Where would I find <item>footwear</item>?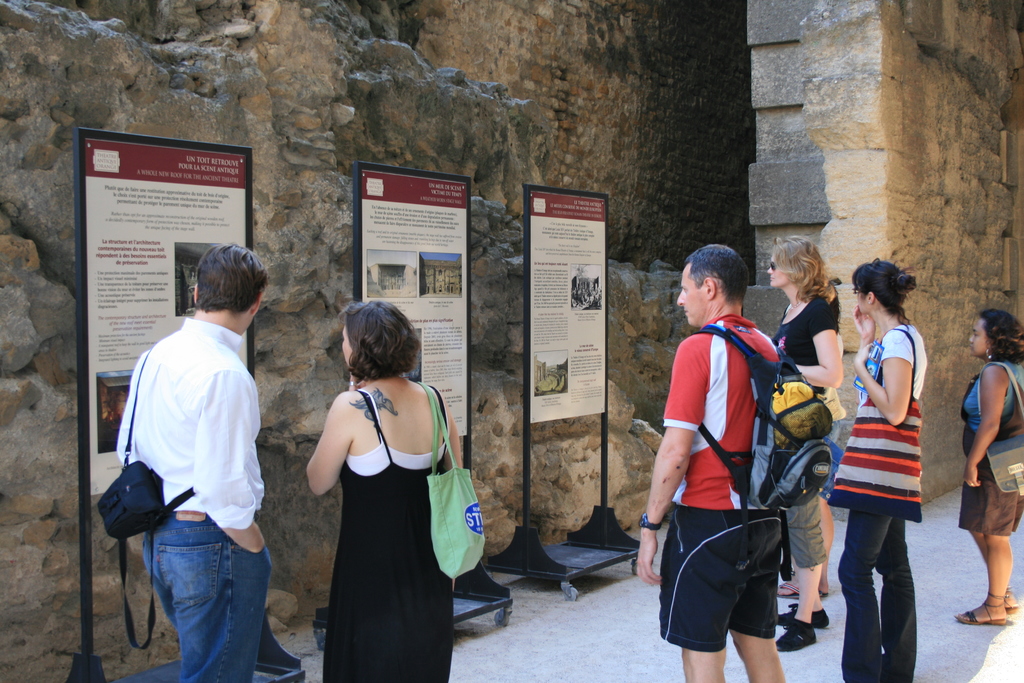
At BBox(778, 602, 829, 628).
